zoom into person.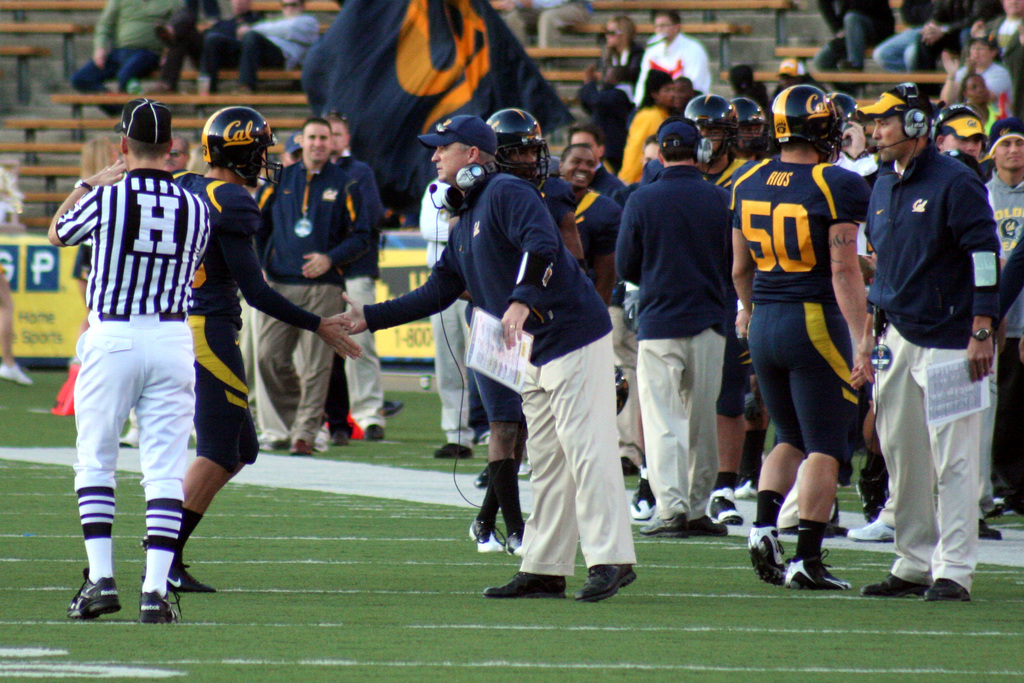
Zoom target: (877, 0, 968, 68).
